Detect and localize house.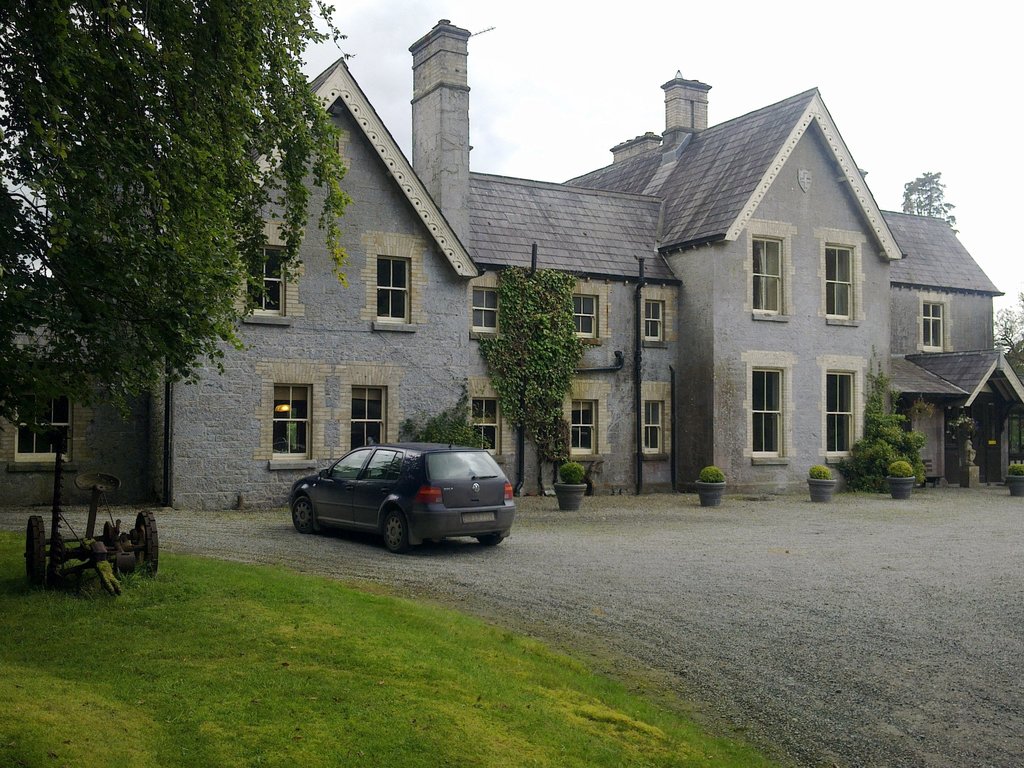
Localized at x1=469, y1=184, x2=675, y2=482.
